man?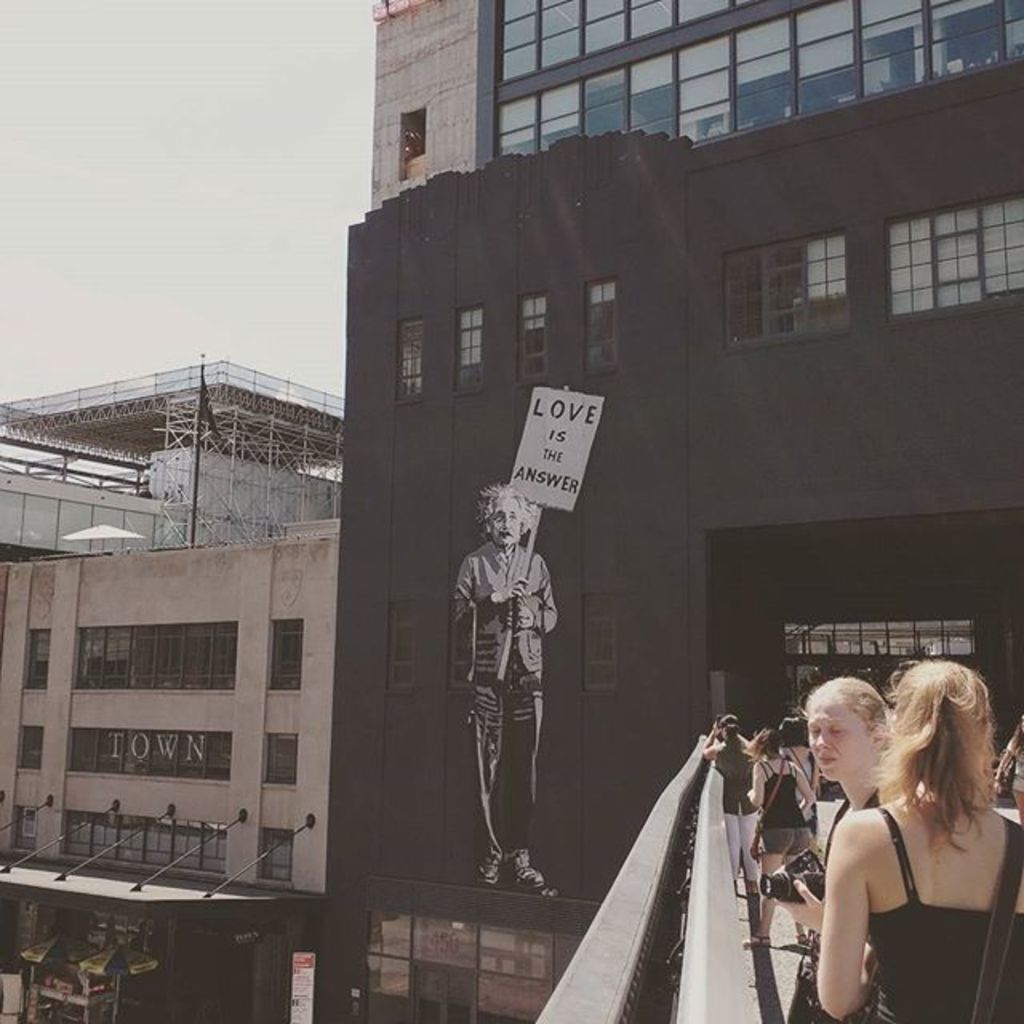
detection(459, 472, 587, 910)
